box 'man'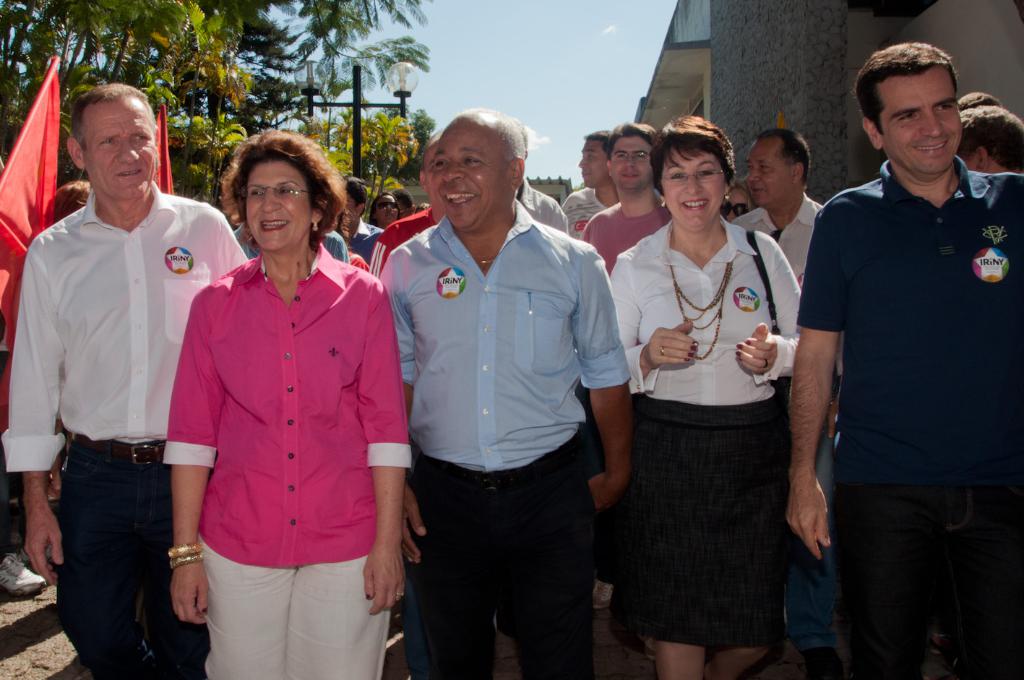
[left=507, top=127, right=571, bottom=243]
